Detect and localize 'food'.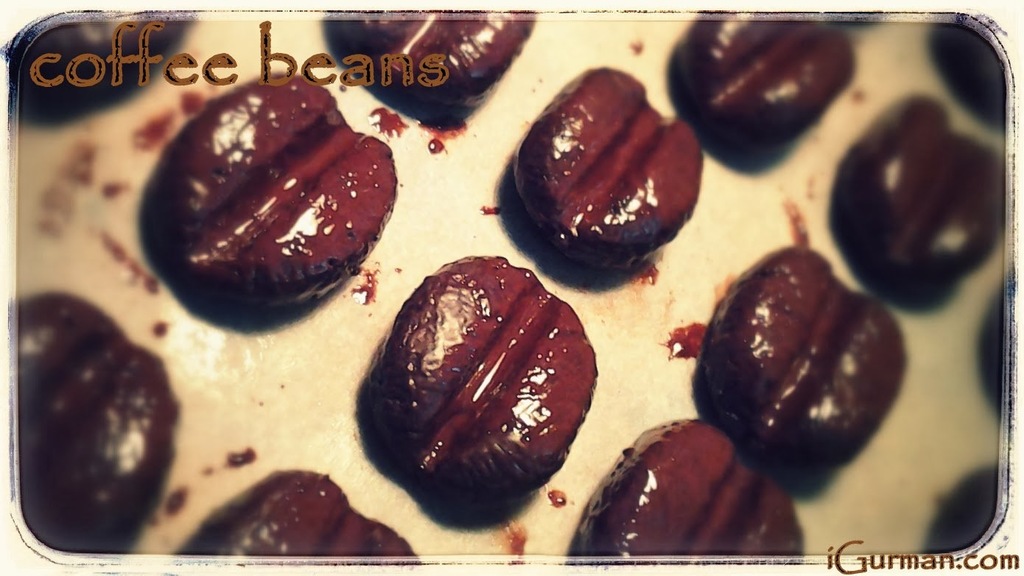
Localized at (left=358, top=250, right=603, bottom=492).
